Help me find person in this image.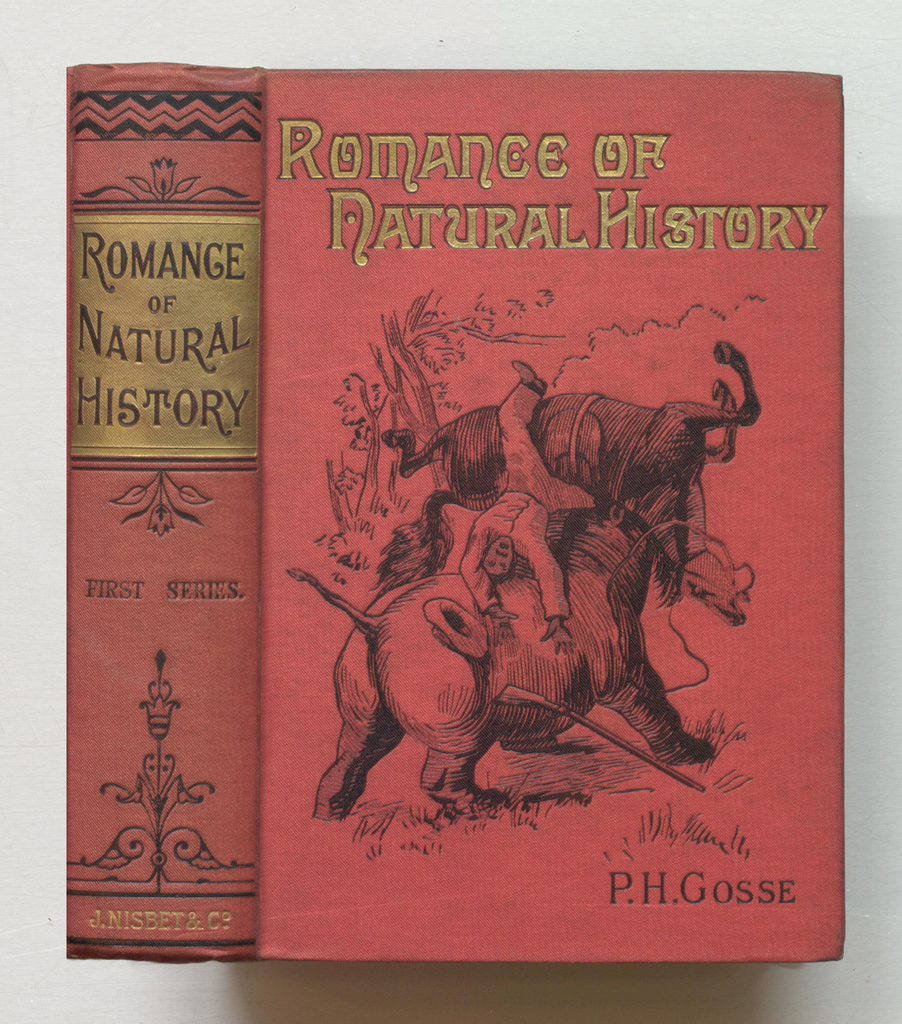
Found it: bbox(459, 362, 607, 656).
